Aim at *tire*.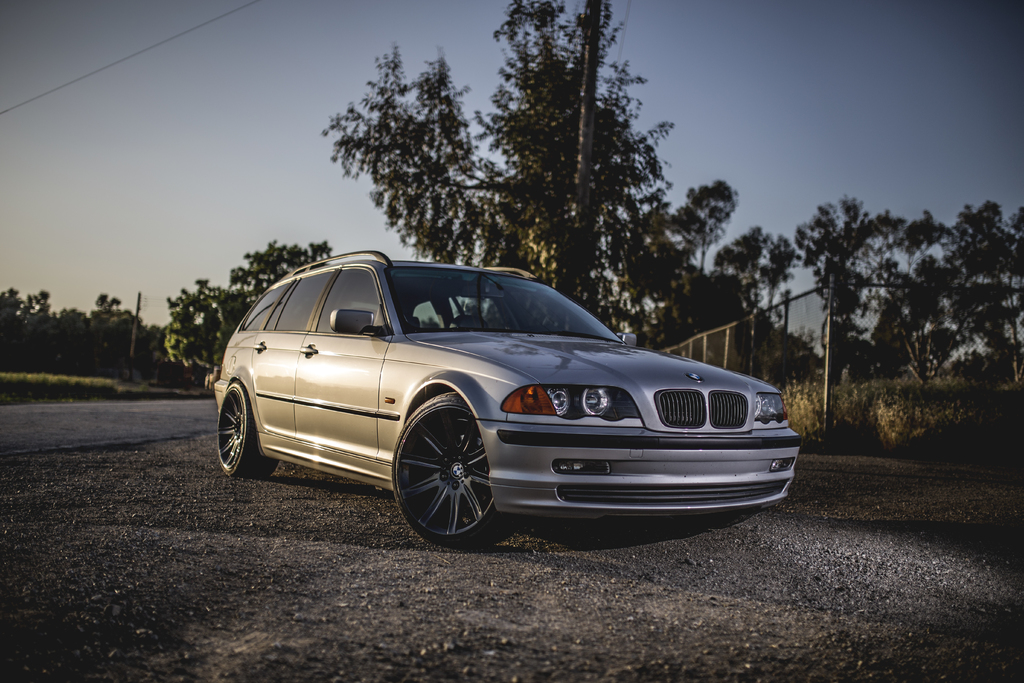
Aimed at detection(213, 381, 272, 478).
